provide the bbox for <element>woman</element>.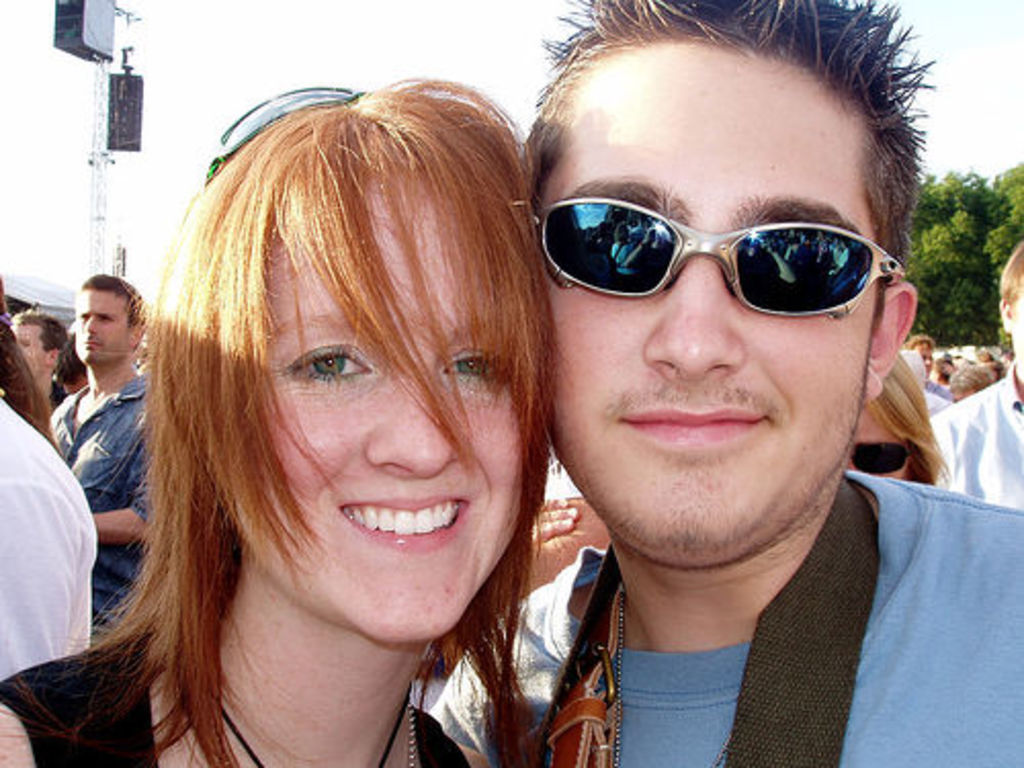
(31,80,561,767).
